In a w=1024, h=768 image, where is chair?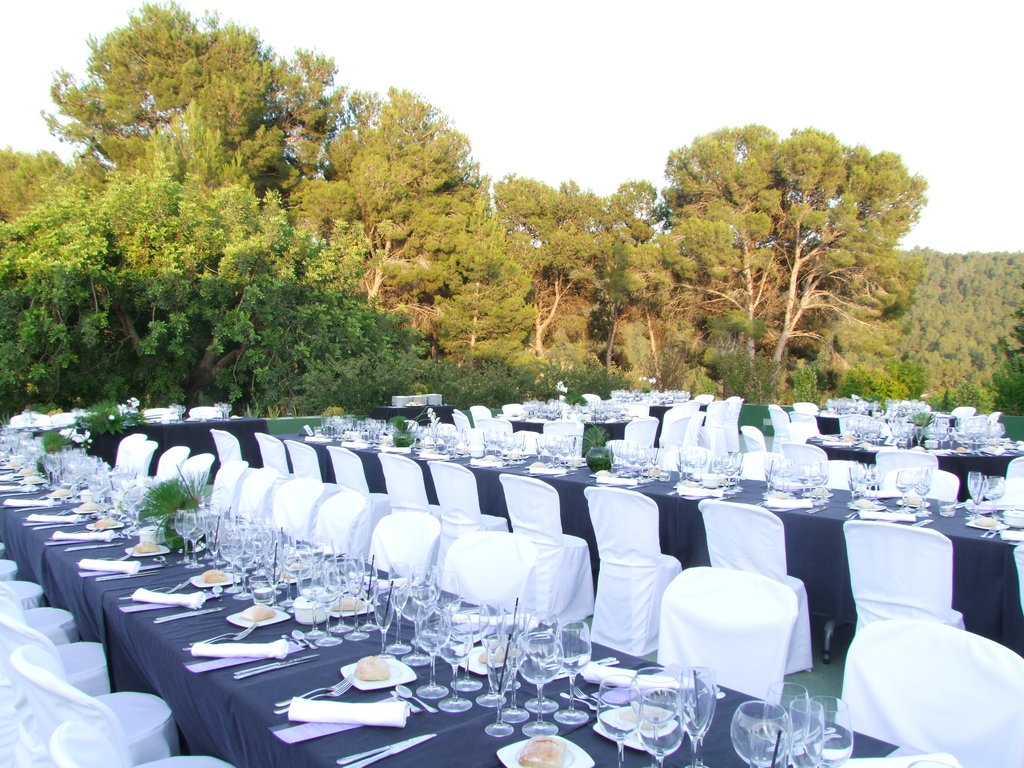
(x1=657, y1=566, x2=797, y2=702).
